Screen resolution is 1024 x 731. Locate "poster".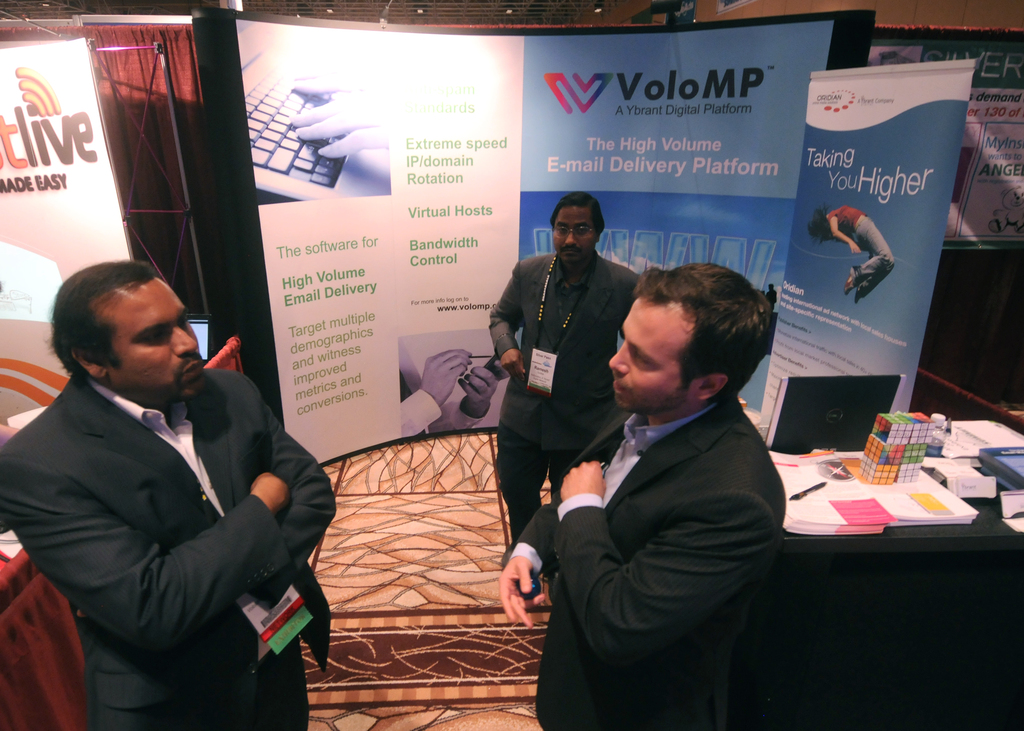
l=765, t=71, r=979, b=440.
